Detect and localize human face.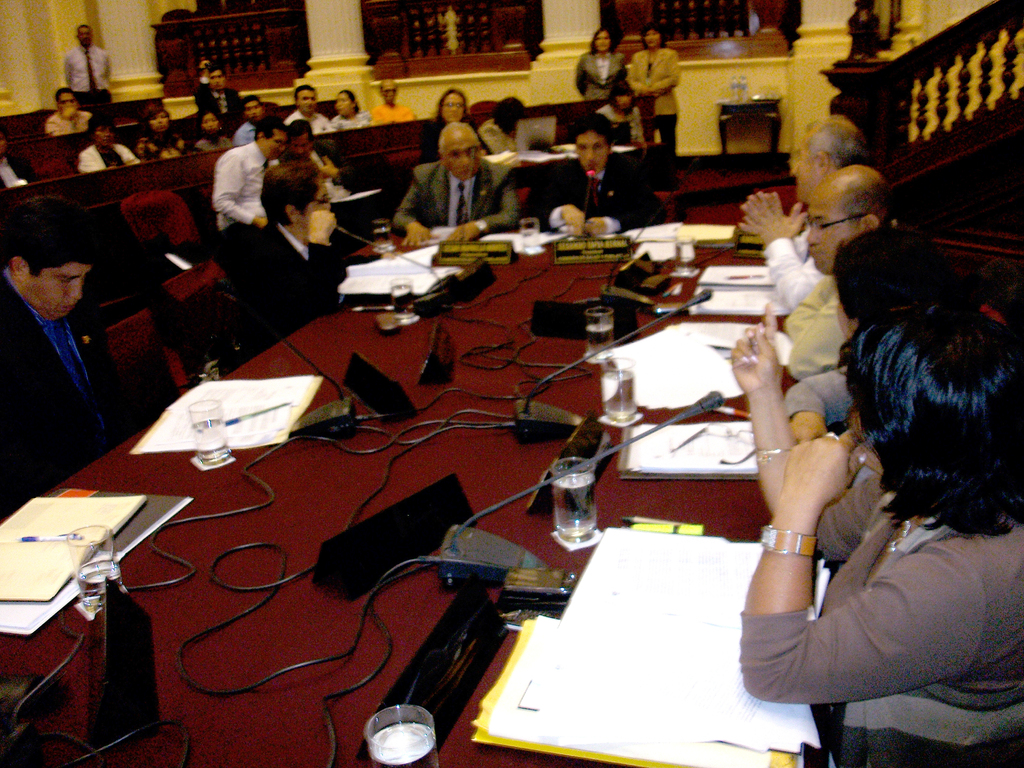
Localized at x1=77 y1=24 x2=91 y2=46.
